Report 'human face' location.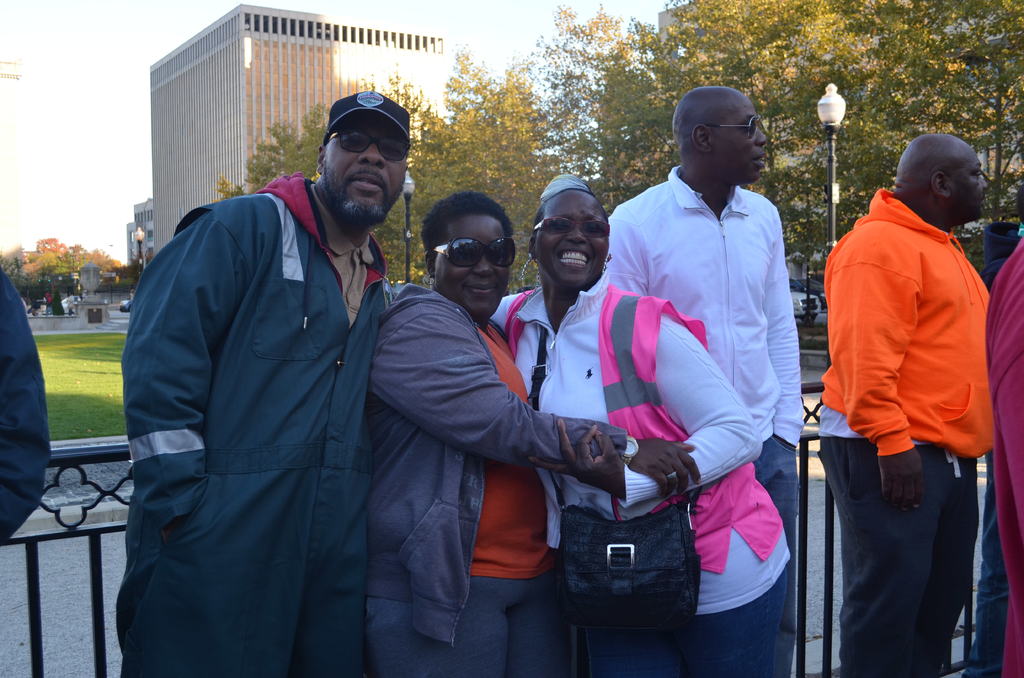
Report: (532,188,612,287).
